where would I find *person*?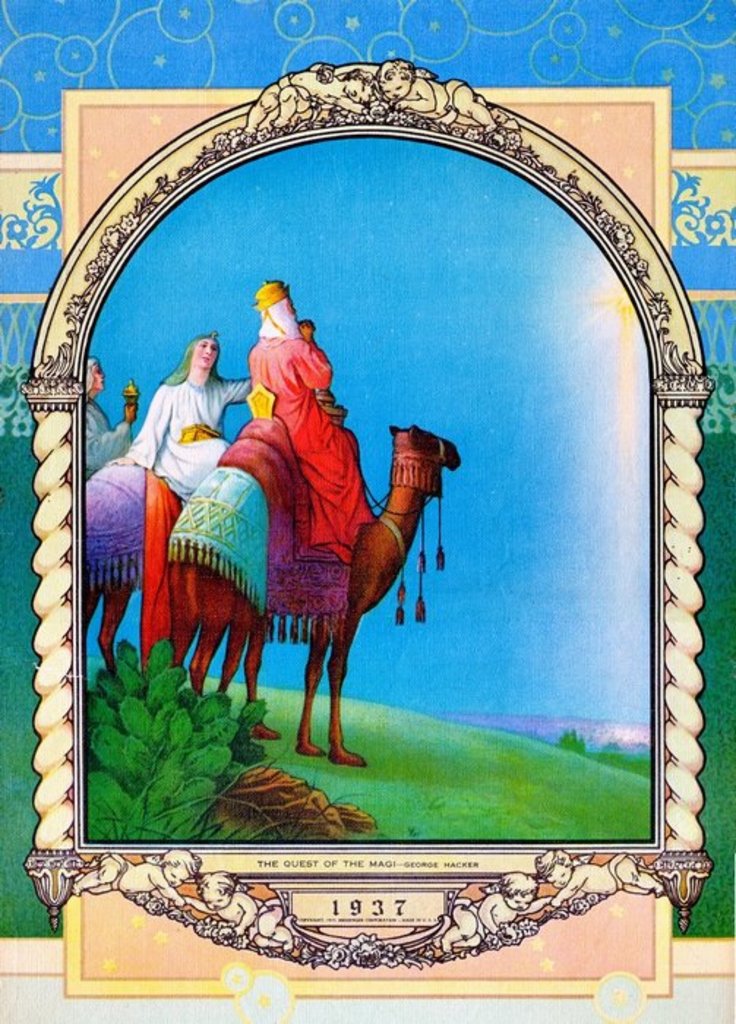
At x1=173 y1=865 x2=291 y2=954.
